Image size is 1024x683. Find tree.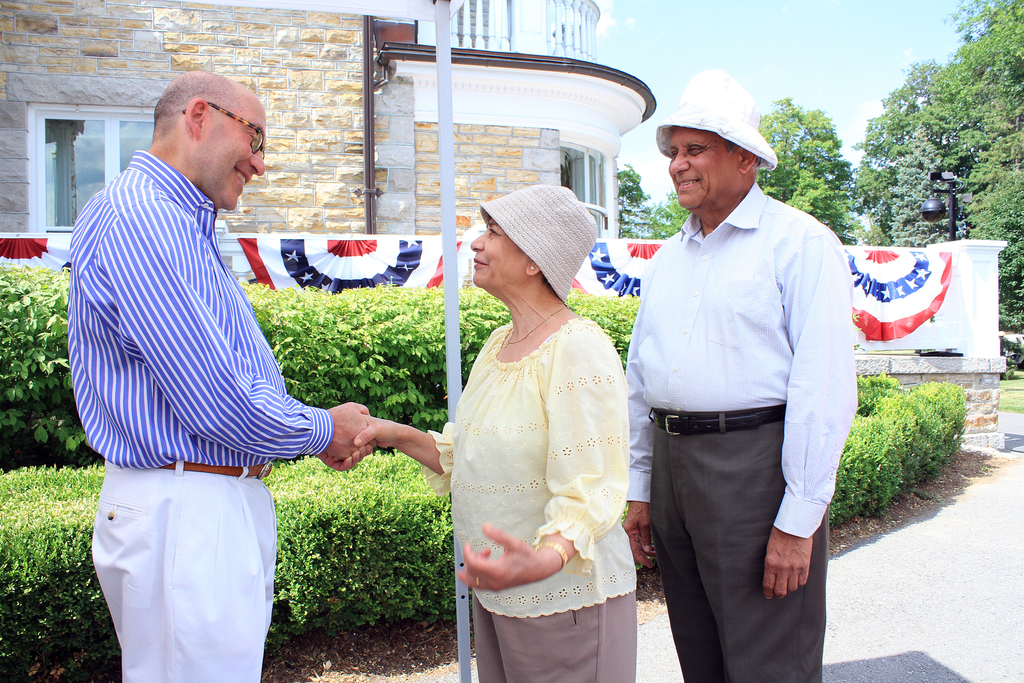
646:186:687:243.
